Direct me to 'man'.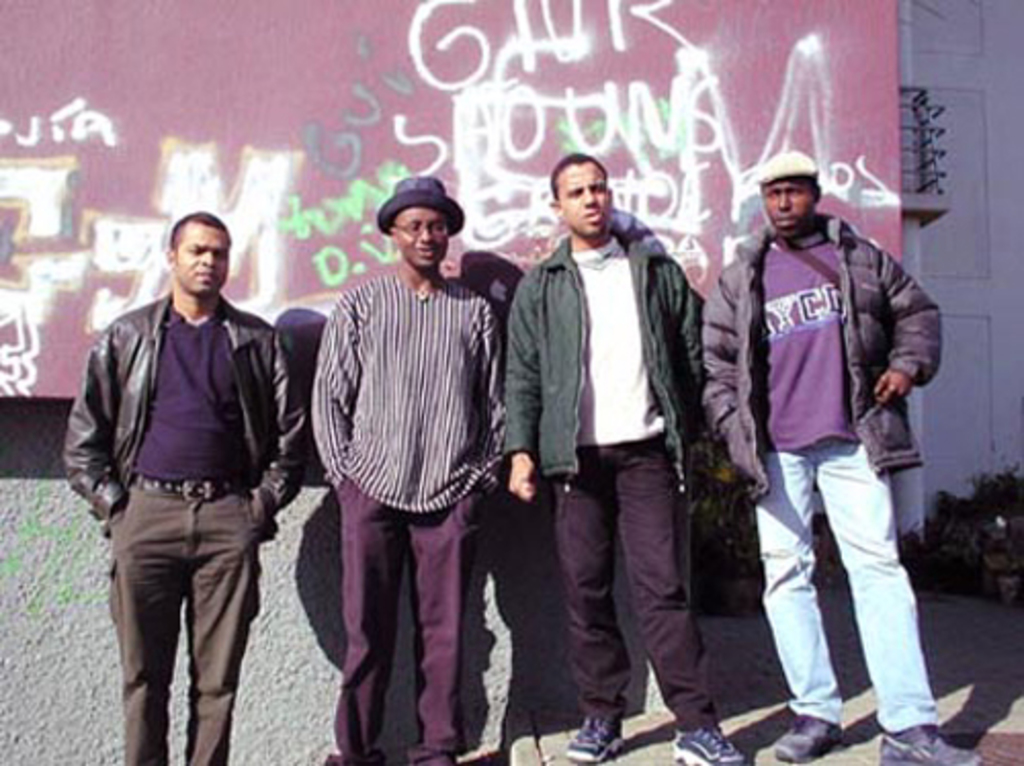
Direction: [61, 195, 303, 750].
